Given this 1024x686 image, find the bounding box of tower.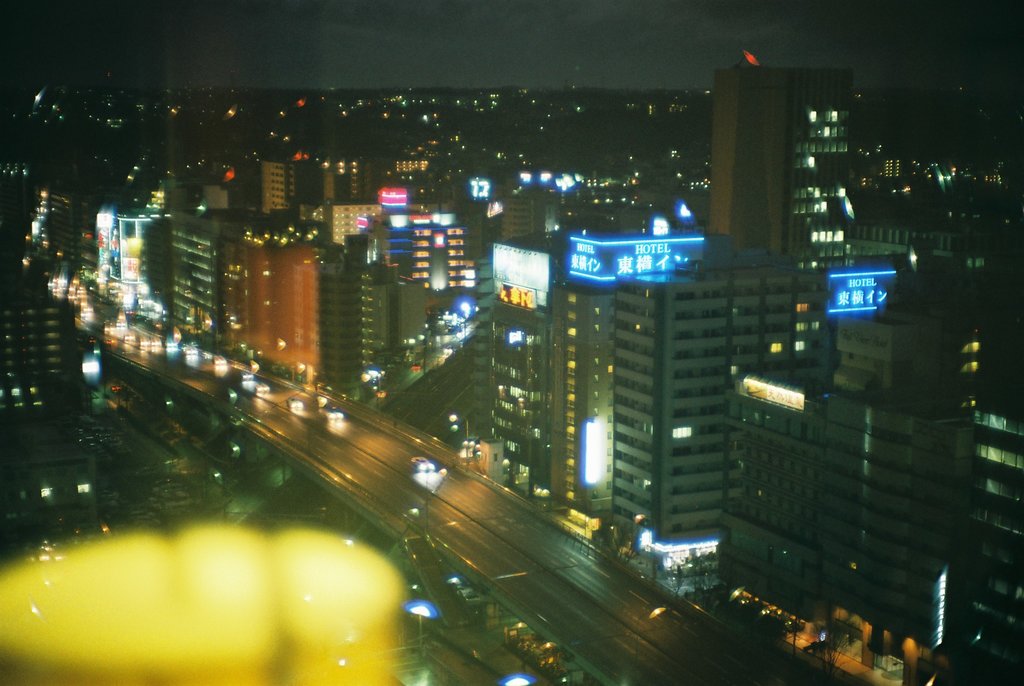
(left=322, top=201, right=381, bottom=249).
